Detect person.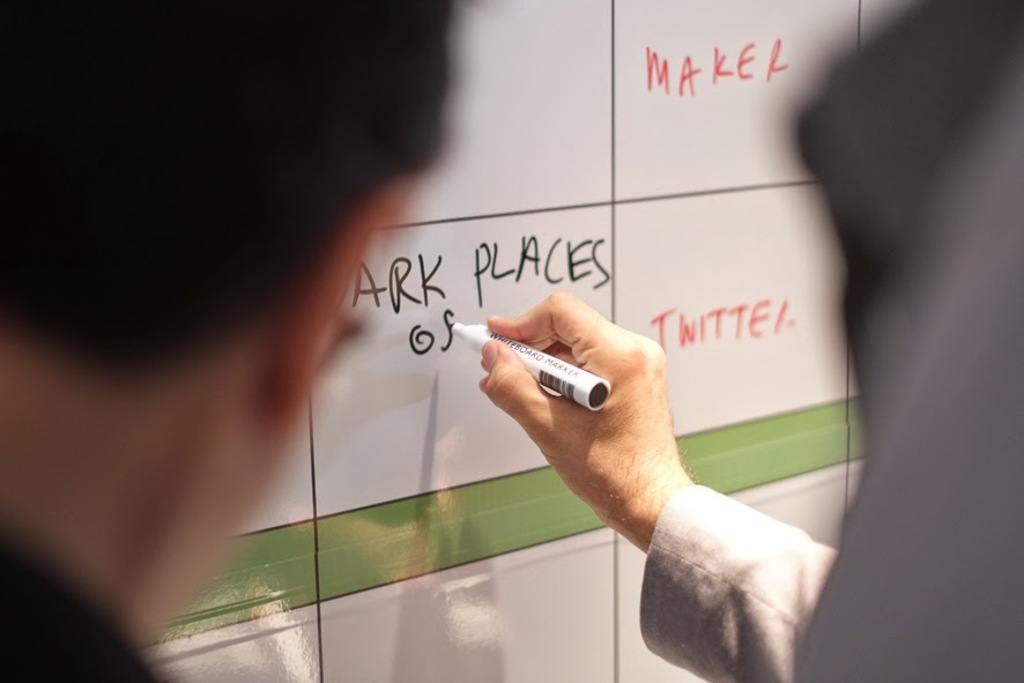
Detected at crop(0, 0, 470, 682).
